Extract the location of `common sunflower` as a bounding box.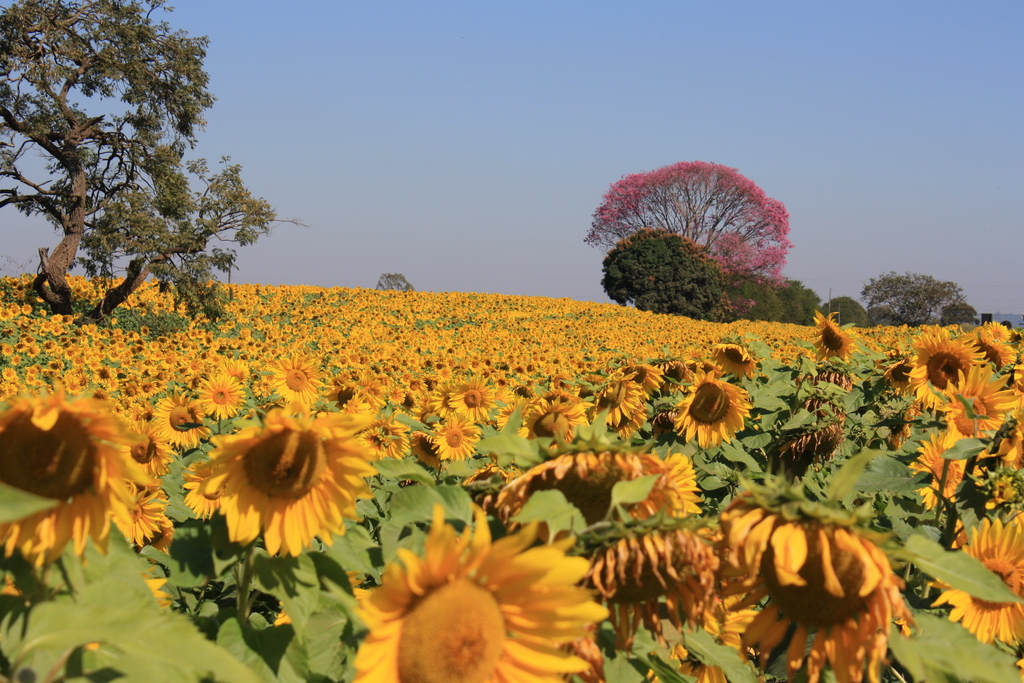
region(590, 527, 692, 637).
